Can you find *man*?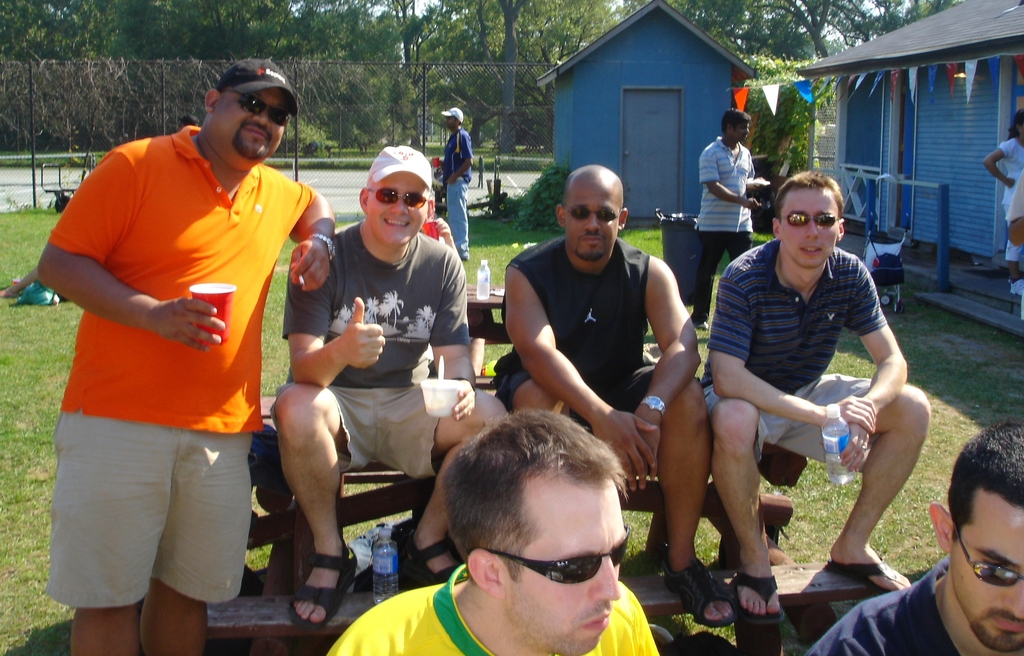
Yes, bounding box: bbox(691, 110, 771, 332).
